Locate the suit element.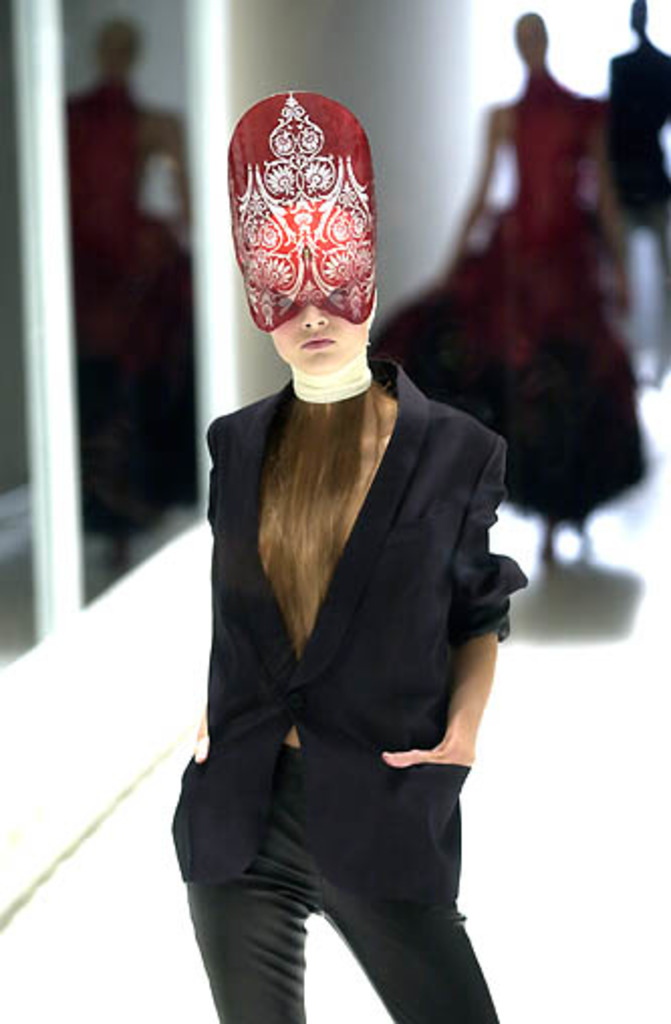
Element bbox: (167,288,524,982).
